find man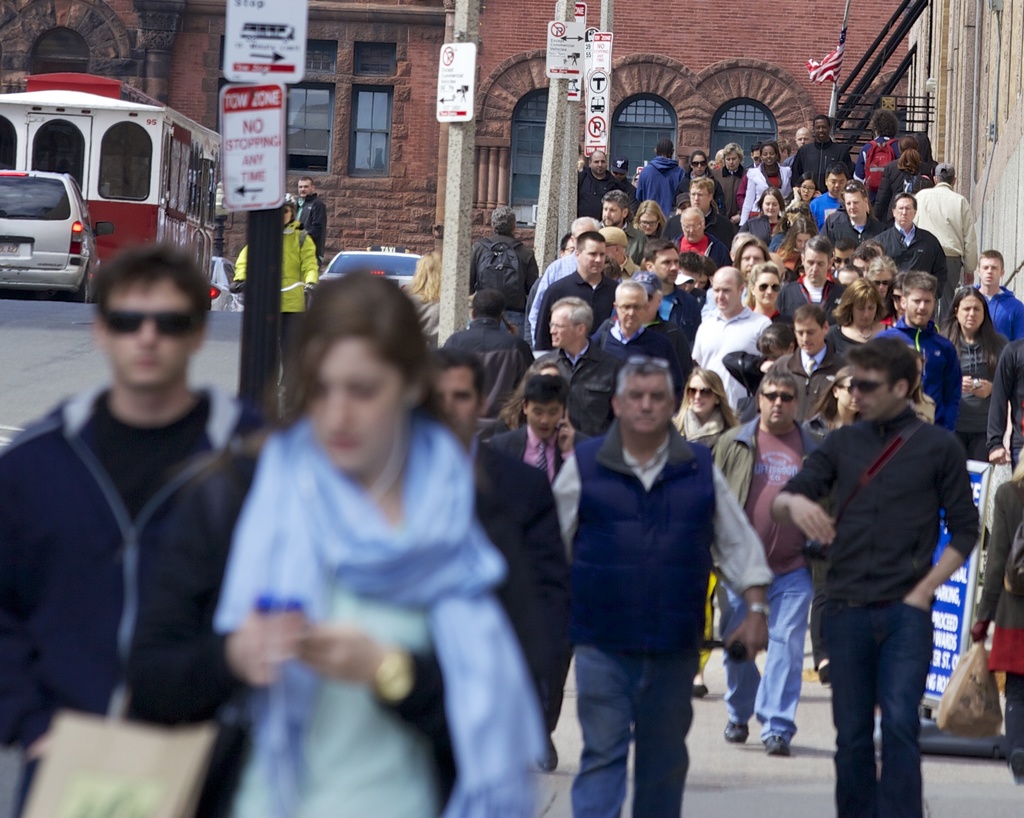
locate(638, 141, 687, 206)
